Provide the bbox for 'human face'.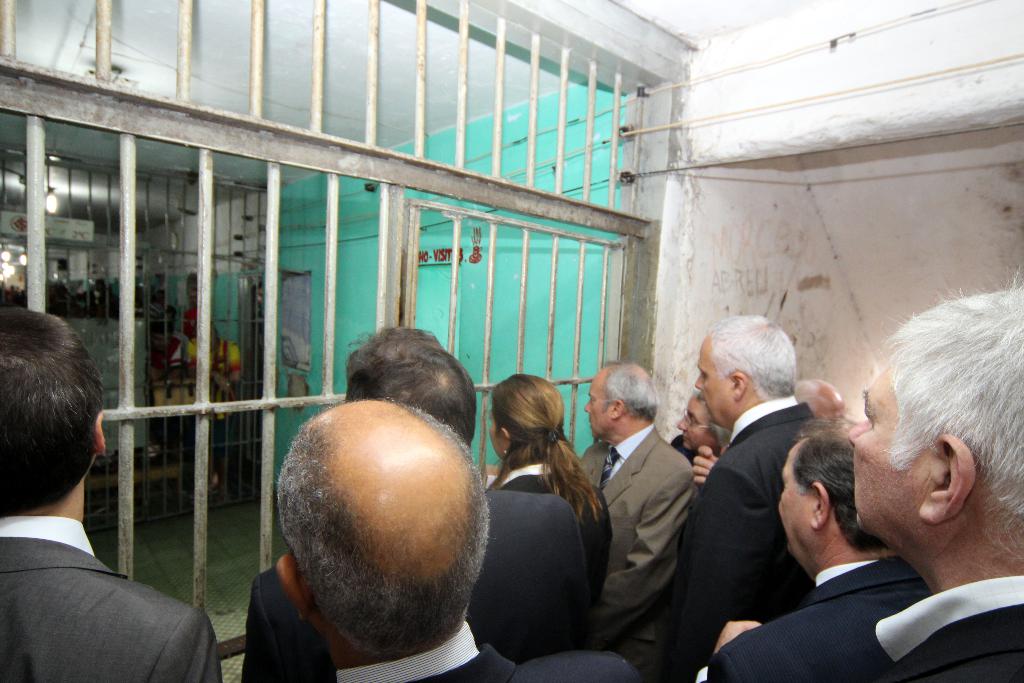
BBox(696, 338, 731, 428).
